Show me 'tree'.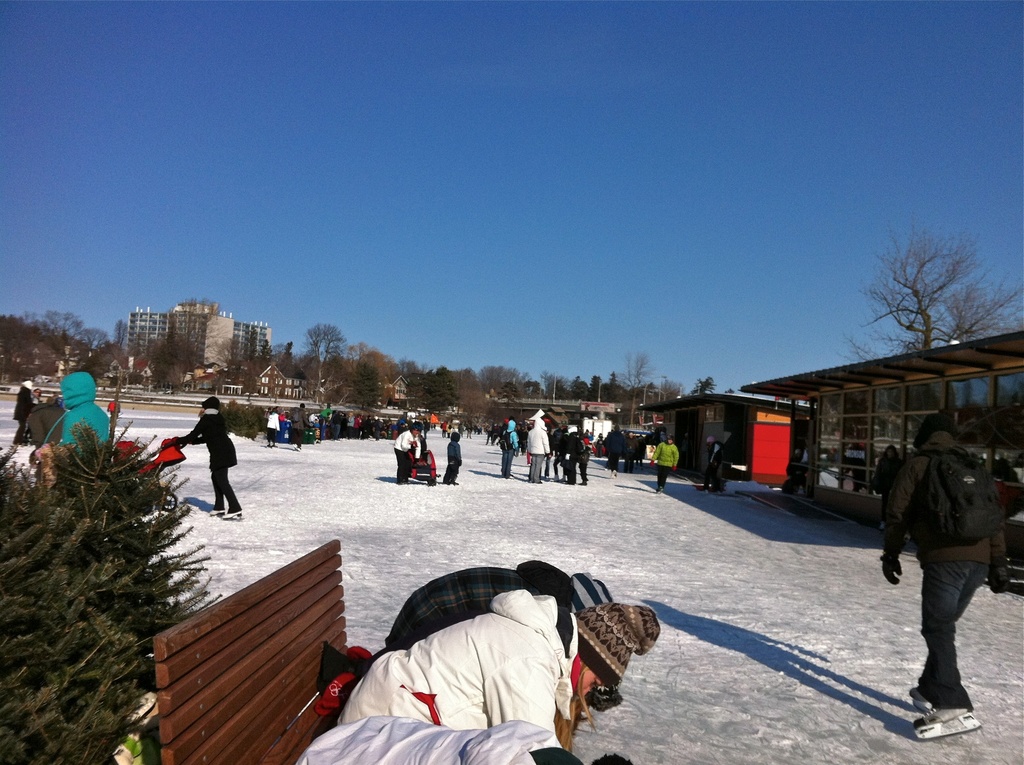
'tree' is here: 259/340/300/376.
